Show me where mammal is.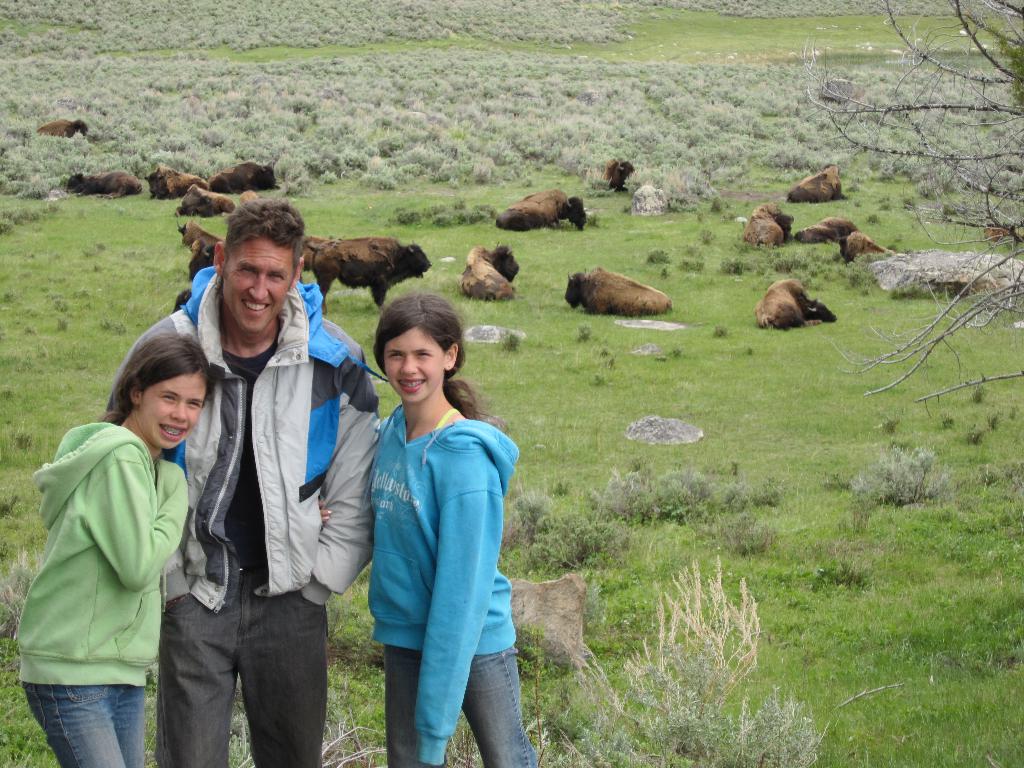
mammal is at box(783, 162, 845, 200).
